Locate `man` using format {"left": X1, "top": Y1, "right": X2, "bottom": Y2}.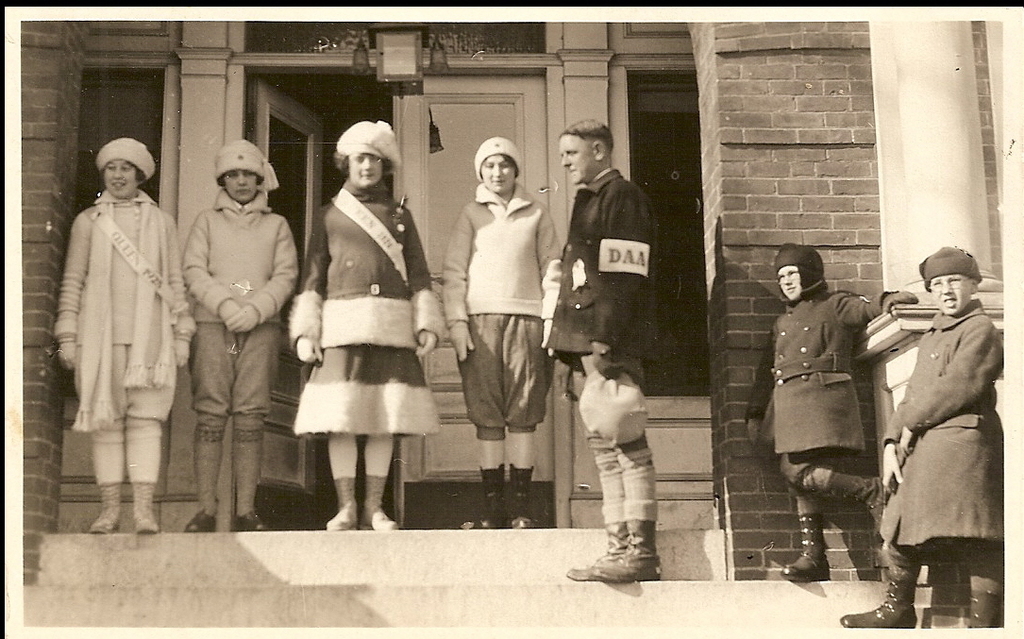
{"left": 546, "top": 114, "right": 666, "bottom": 584}.
